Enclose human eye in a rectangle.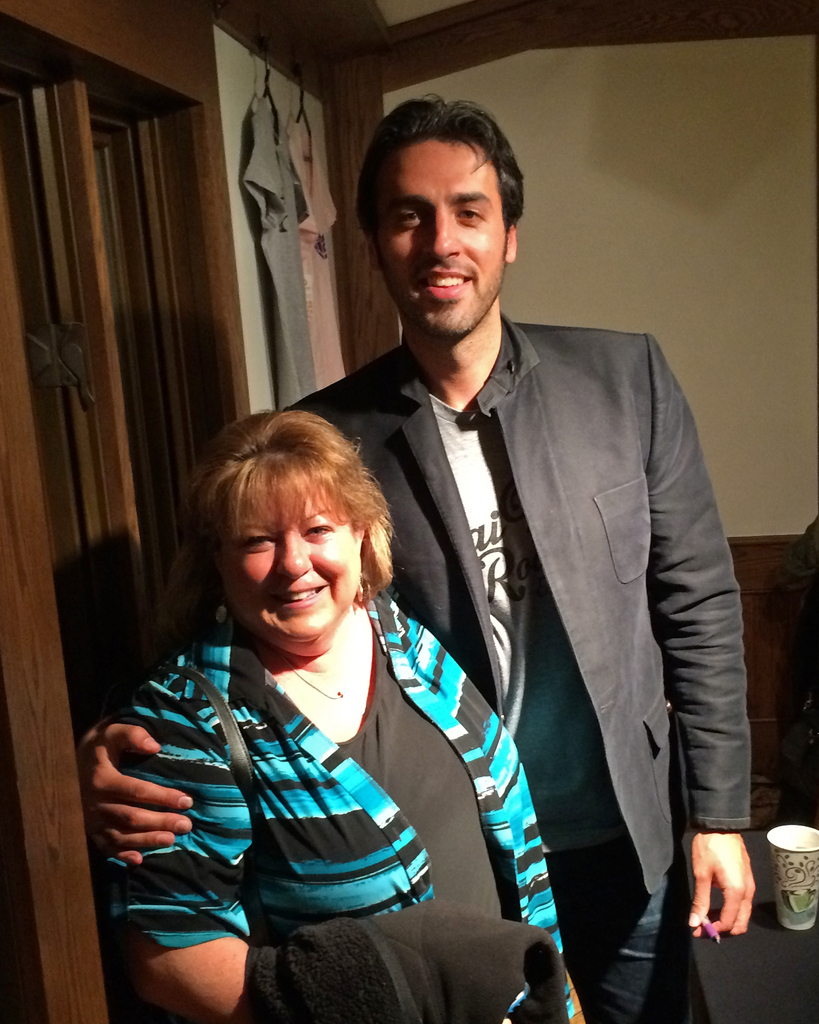
x1=302 y1=520 x2=333 y2=541.
